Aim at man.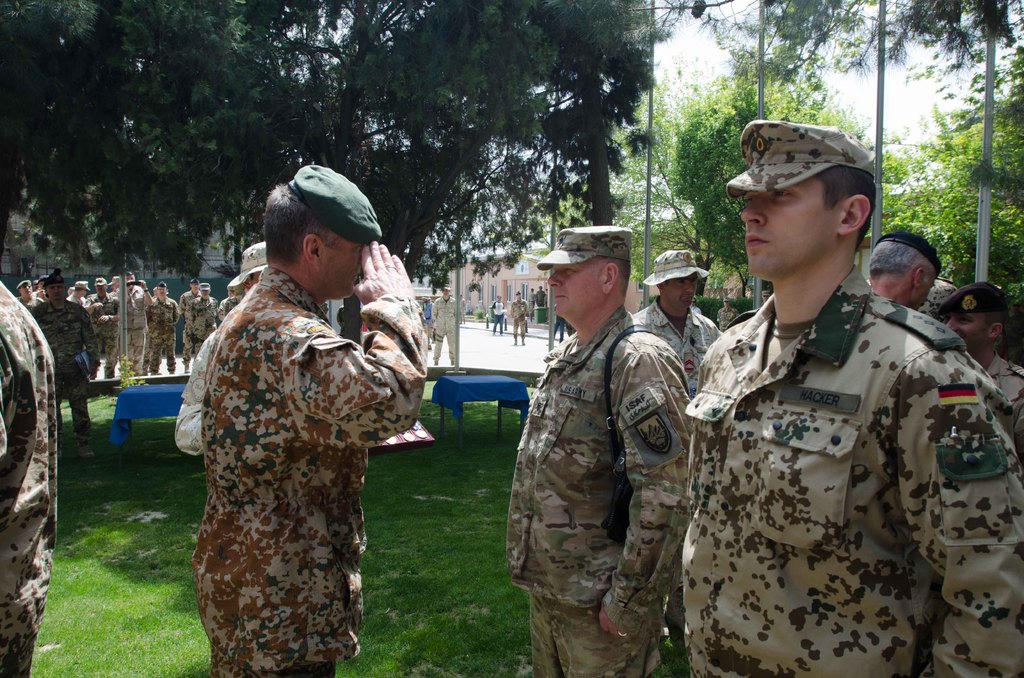
Aimed at (x1=200, y1=150, x2=420, y2=677).
